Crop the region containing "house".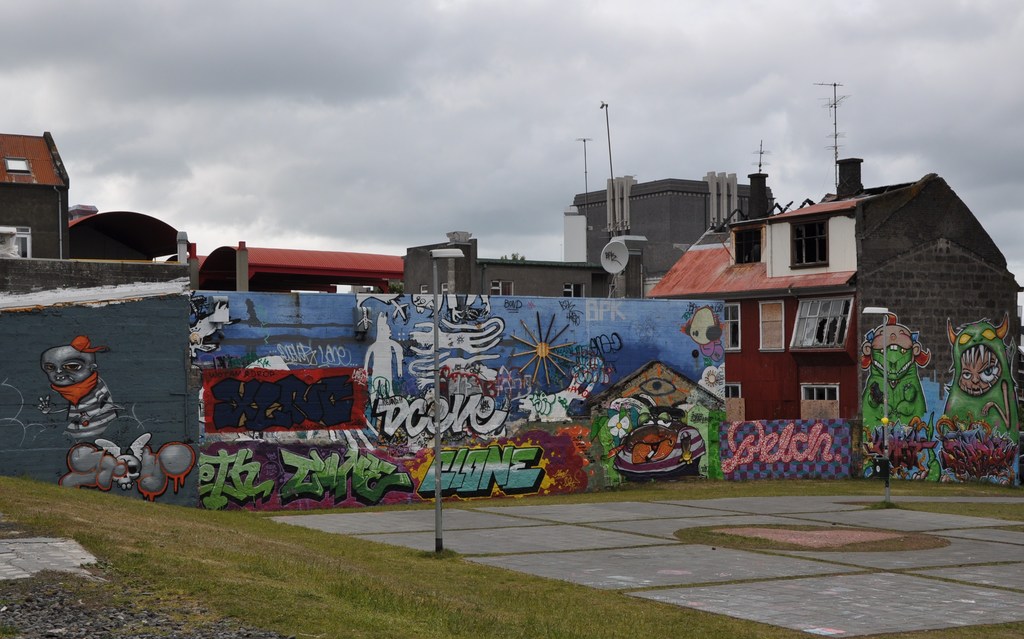
Crop region: locate(403, 170, 778, 296).
